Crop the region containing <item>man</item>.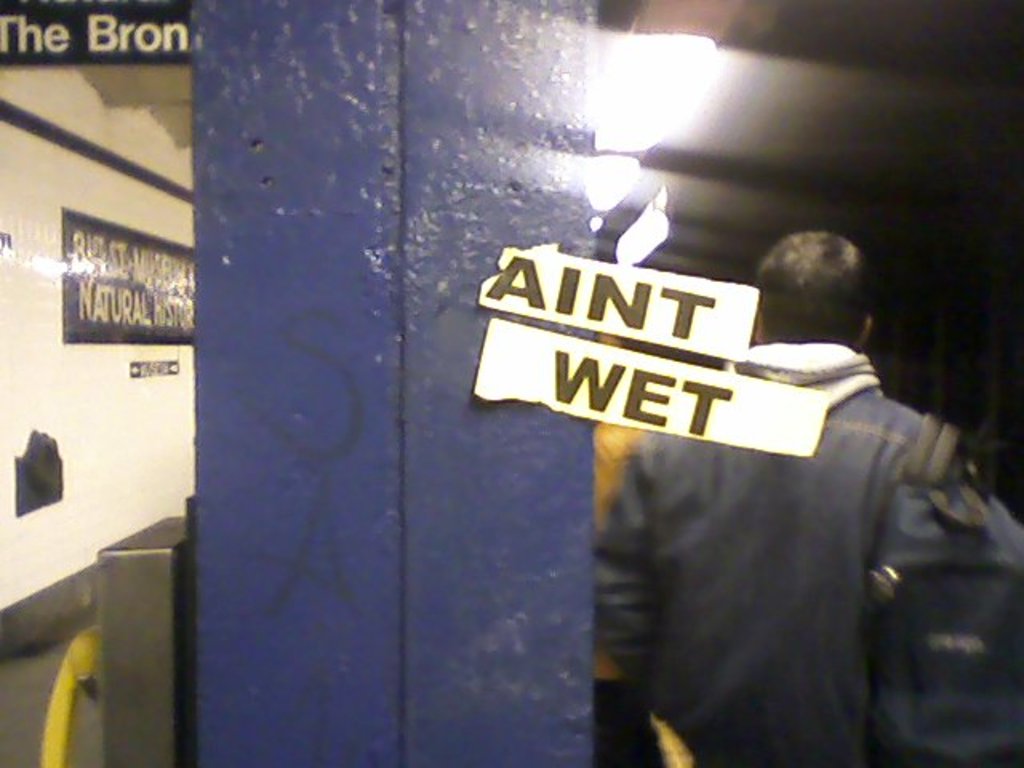
Crop region: region(589, 315, 666, 766).
